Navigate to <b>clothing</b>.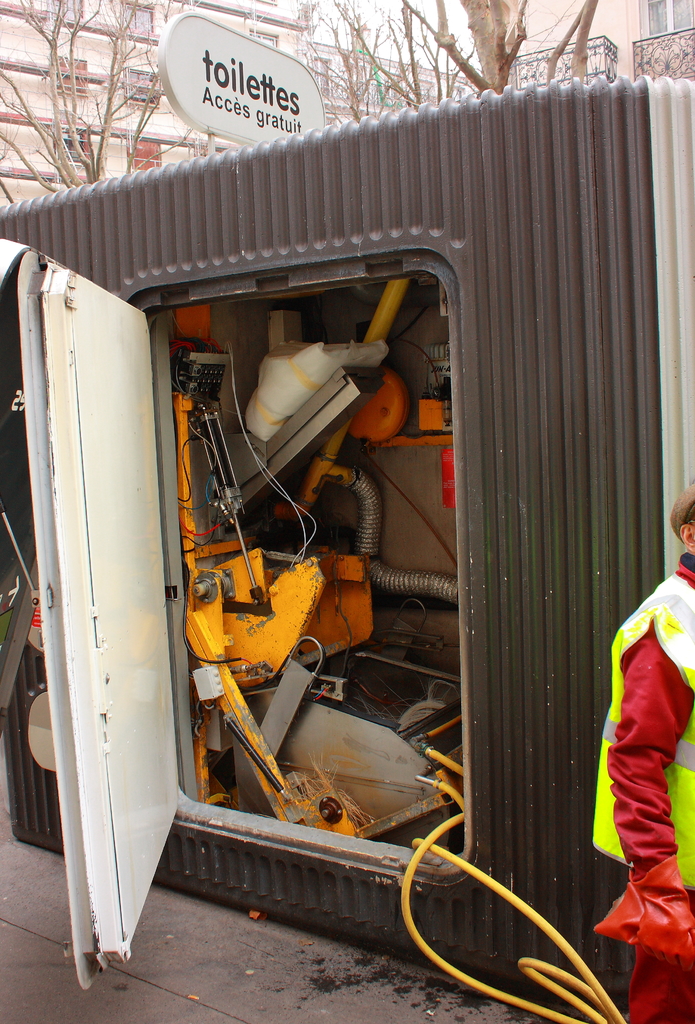
Navigation target: rect(591, 548, 694, 1023).
